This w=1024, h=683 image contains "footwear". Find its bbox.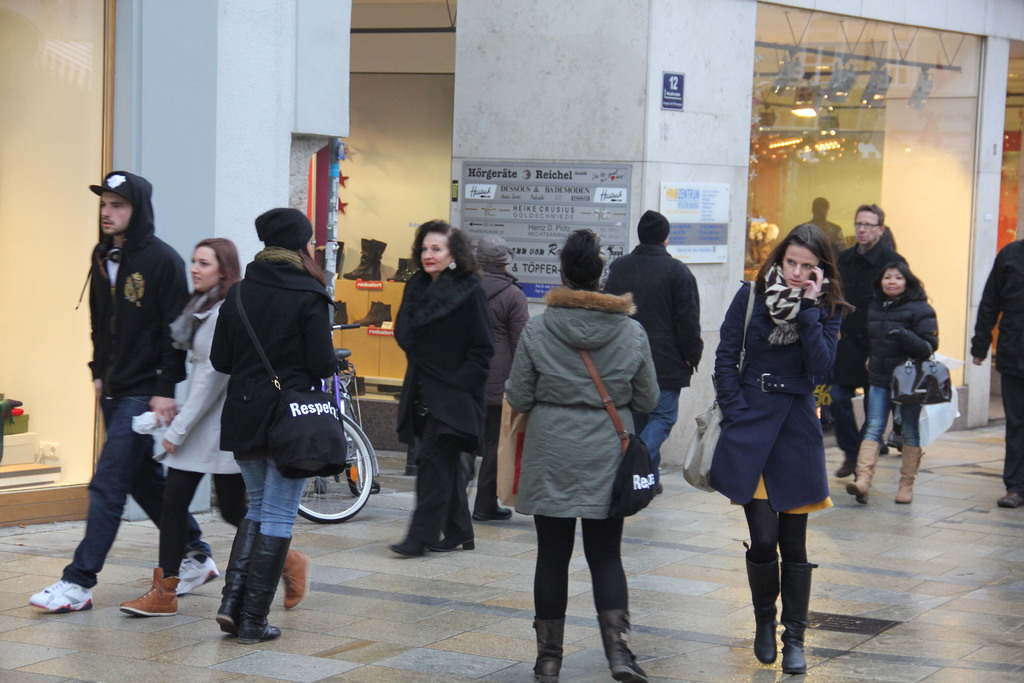
[left=22, top=562, right=86, bottom=627].
